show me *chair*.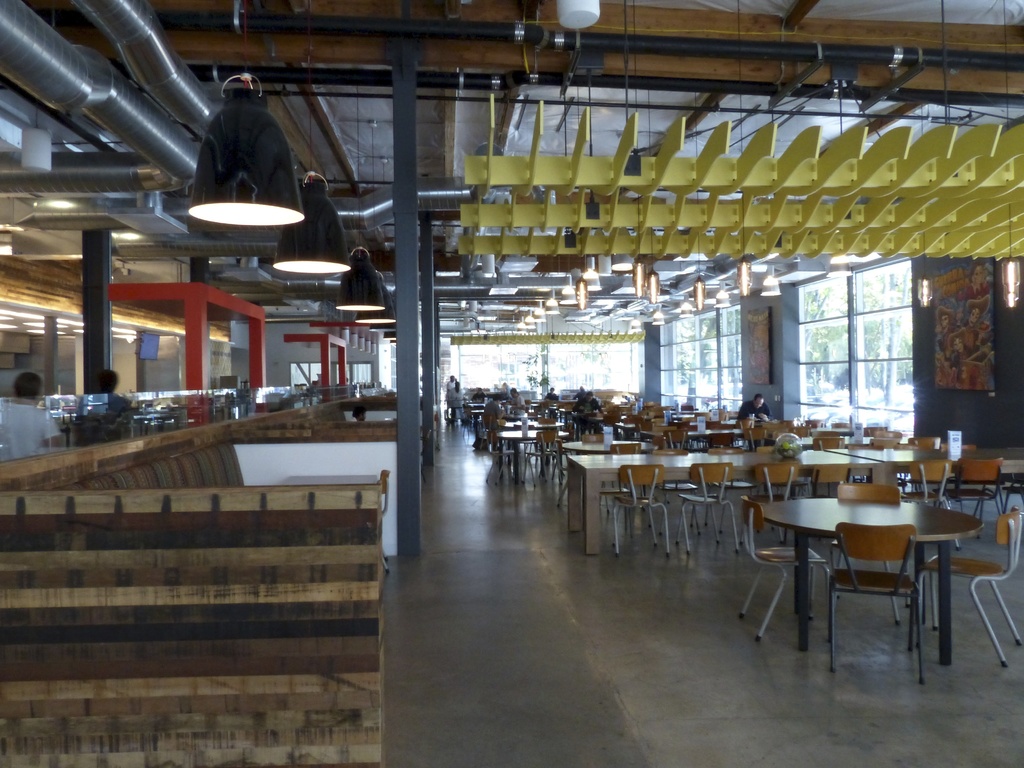
*chair* is here: x1=751 y1=461 x2=803 y2=544.
